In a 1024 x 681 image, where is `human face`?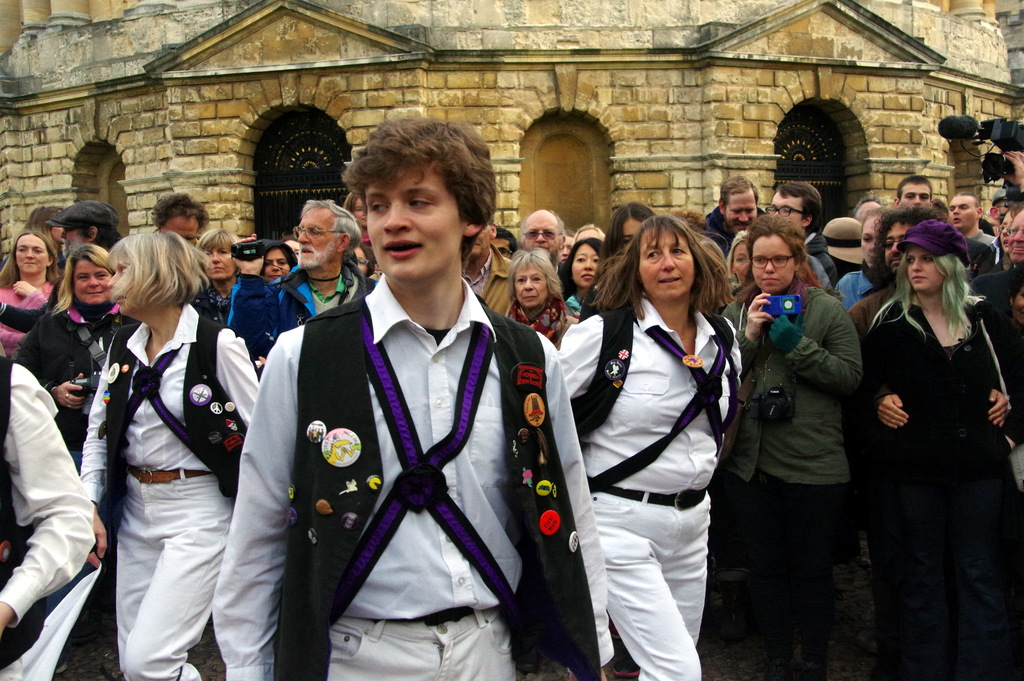
l=17, t=233, r=49, b=275.
